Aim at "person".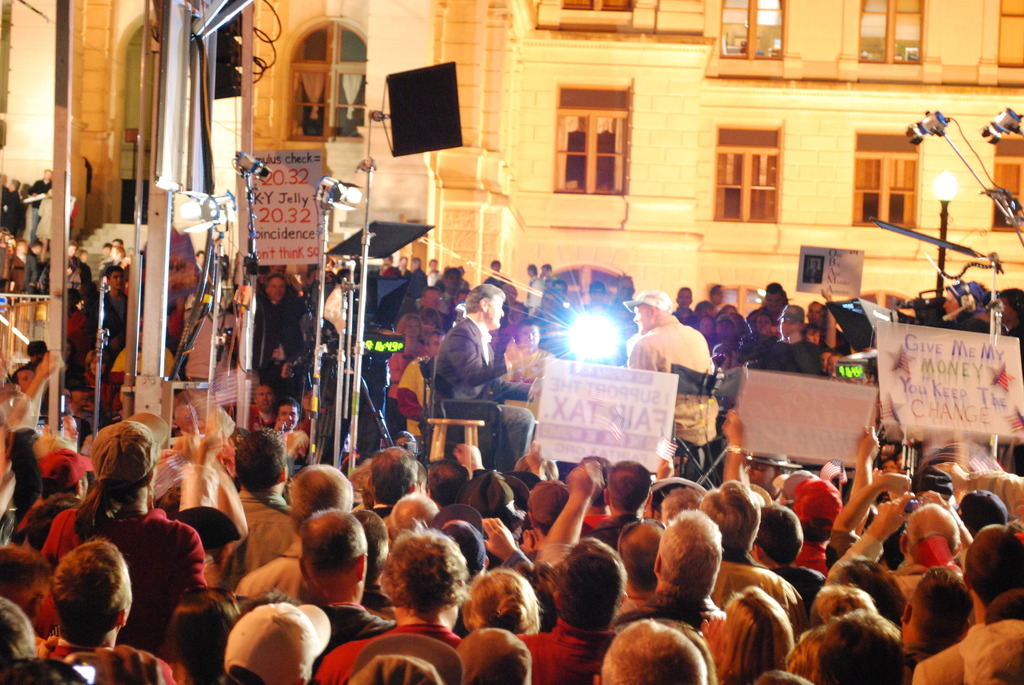
Aimed at (237,264,291,407).
